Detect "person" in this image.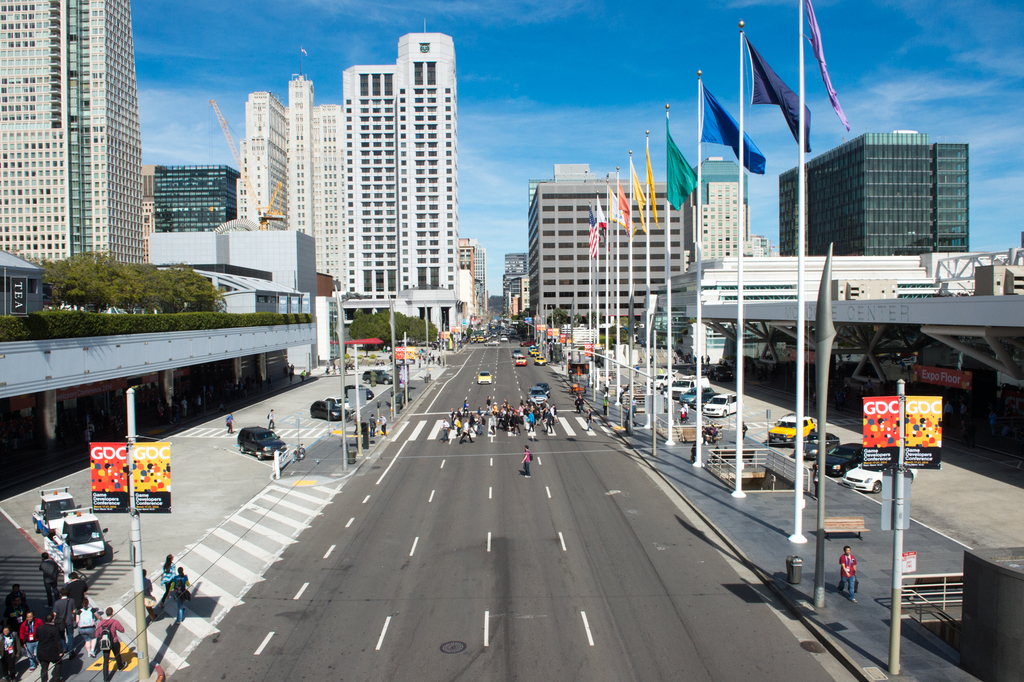
Detection: (left=53, top=589, right=75, bottom=644).
